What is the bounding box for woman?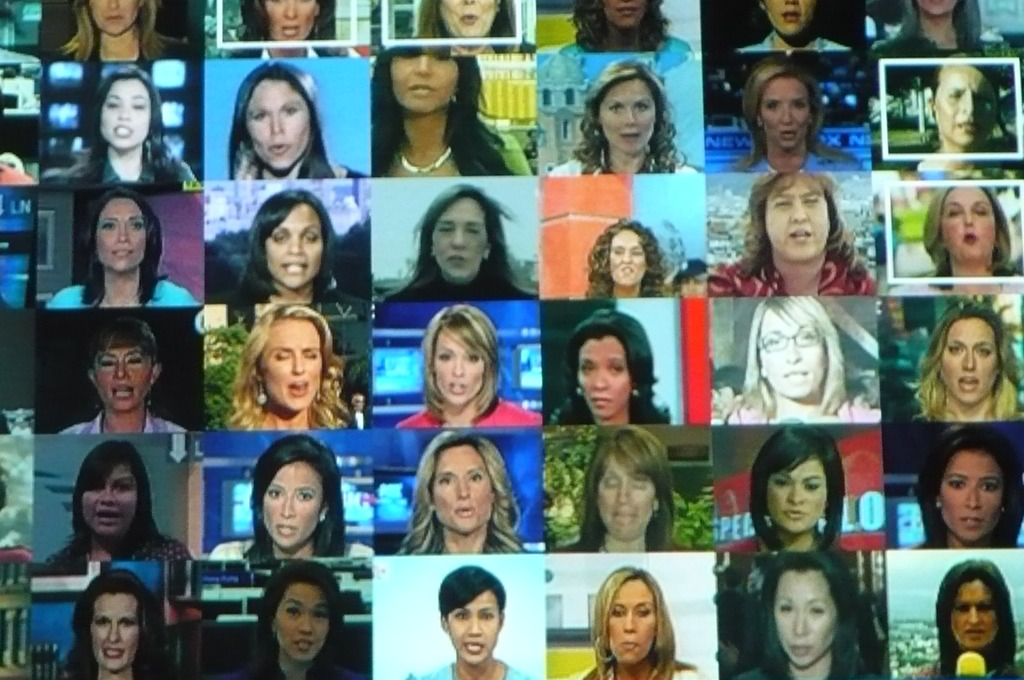
select_region(545, 0, 699, 53).
